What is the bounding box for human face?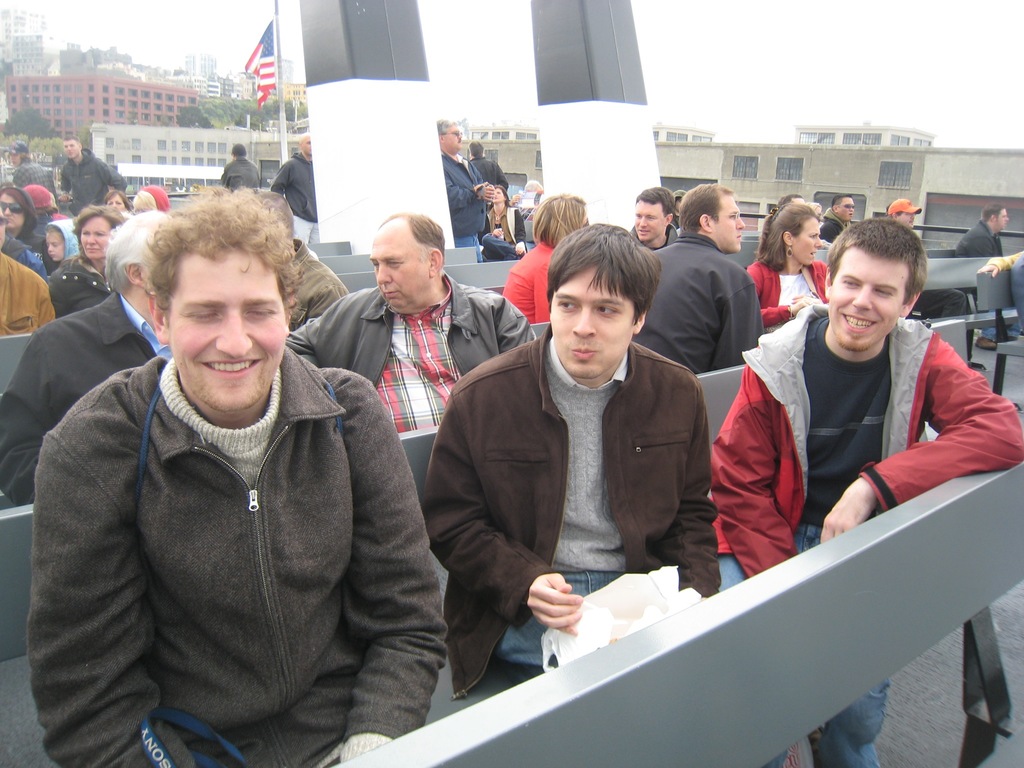
x1=712, y1=192, x2=747, y2=248.
